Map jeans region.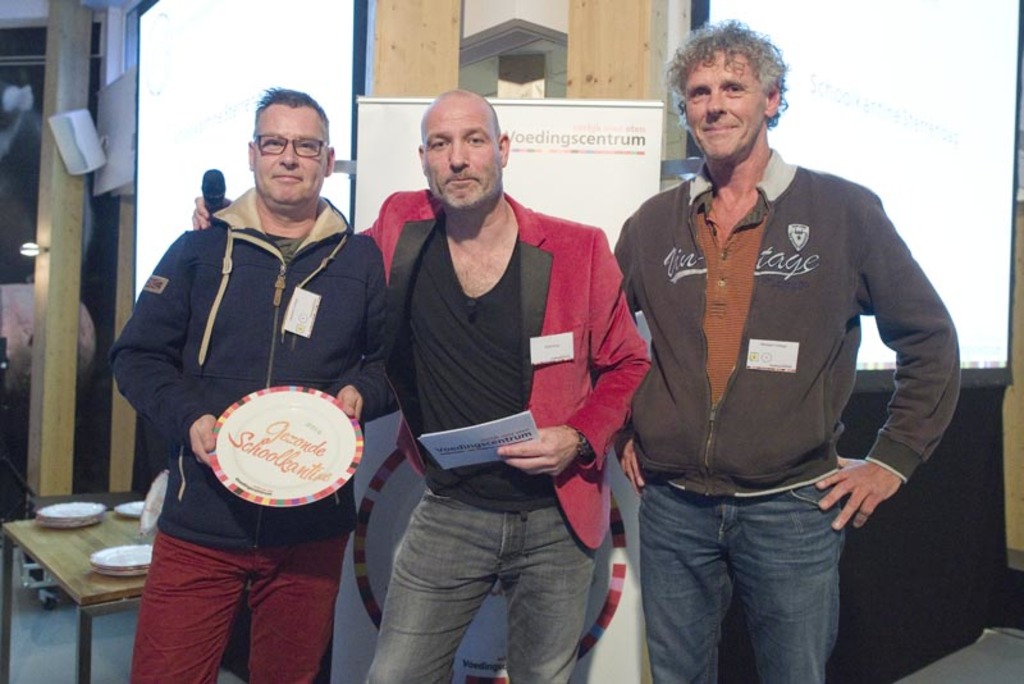
Mapped to [x1=639, y1=459, x2=867, y2=681].
